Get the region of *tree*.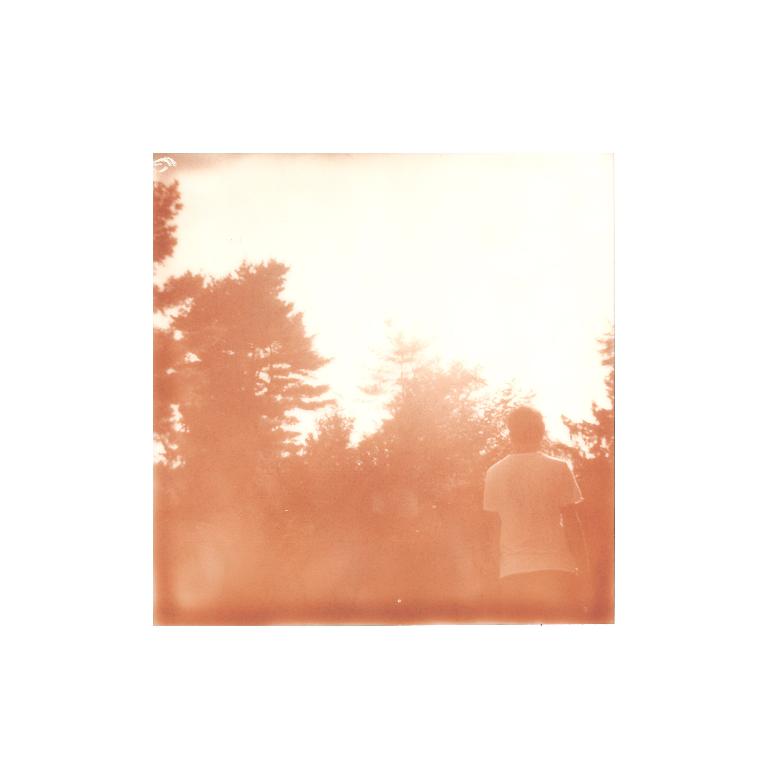
locate(150, 179, 338, 496).
